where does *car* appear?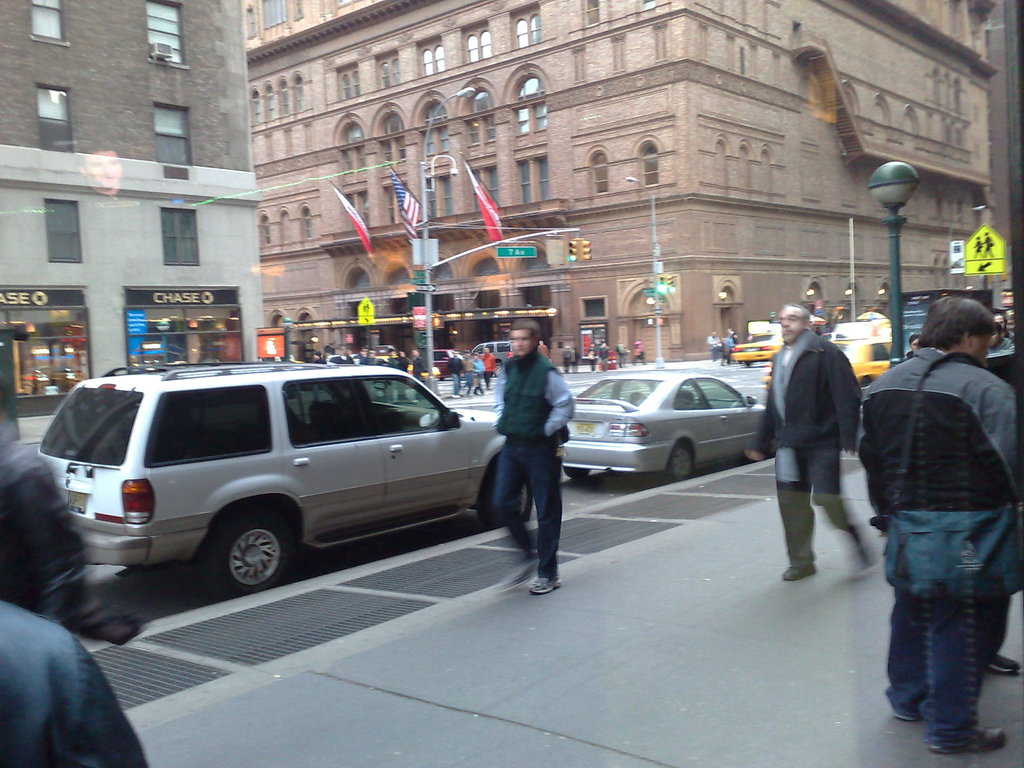
Appears at 43, 365, 535, 585.
